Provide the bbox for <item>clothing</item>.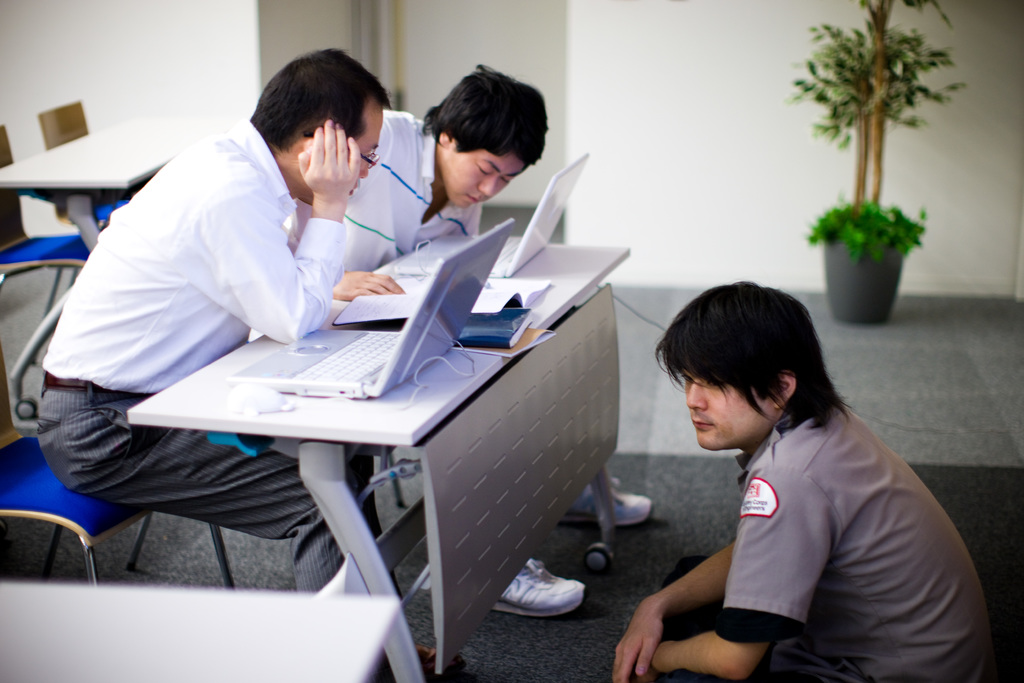
box=[636, 354, 980, 660].
